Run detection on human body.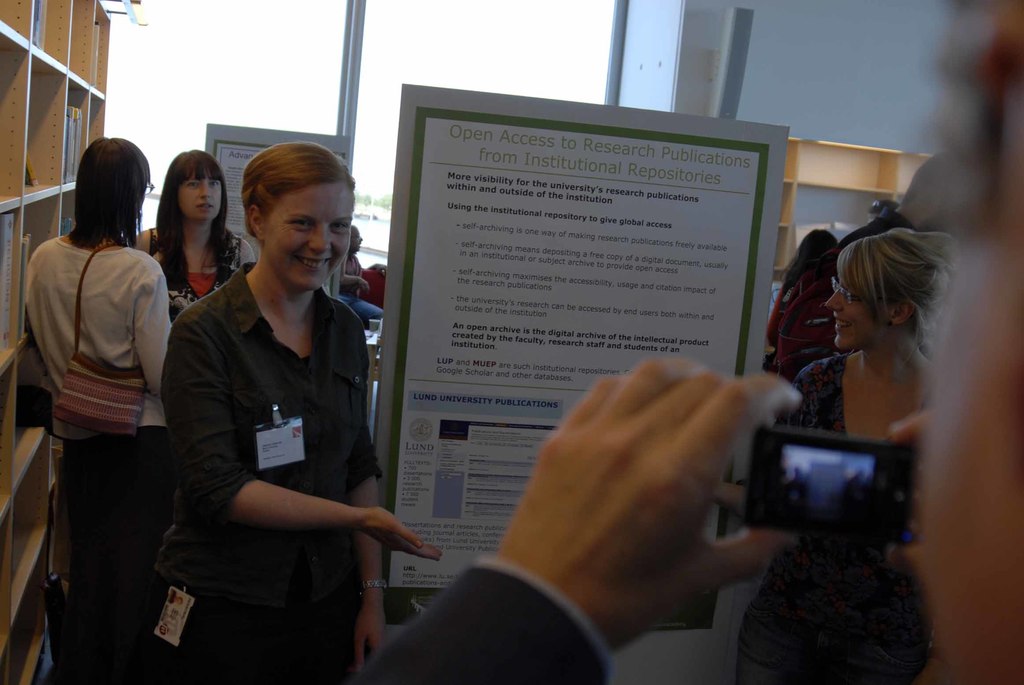
Result: {"x1": 158, "y1": 139, "x2": 442, "y2": 679}.
